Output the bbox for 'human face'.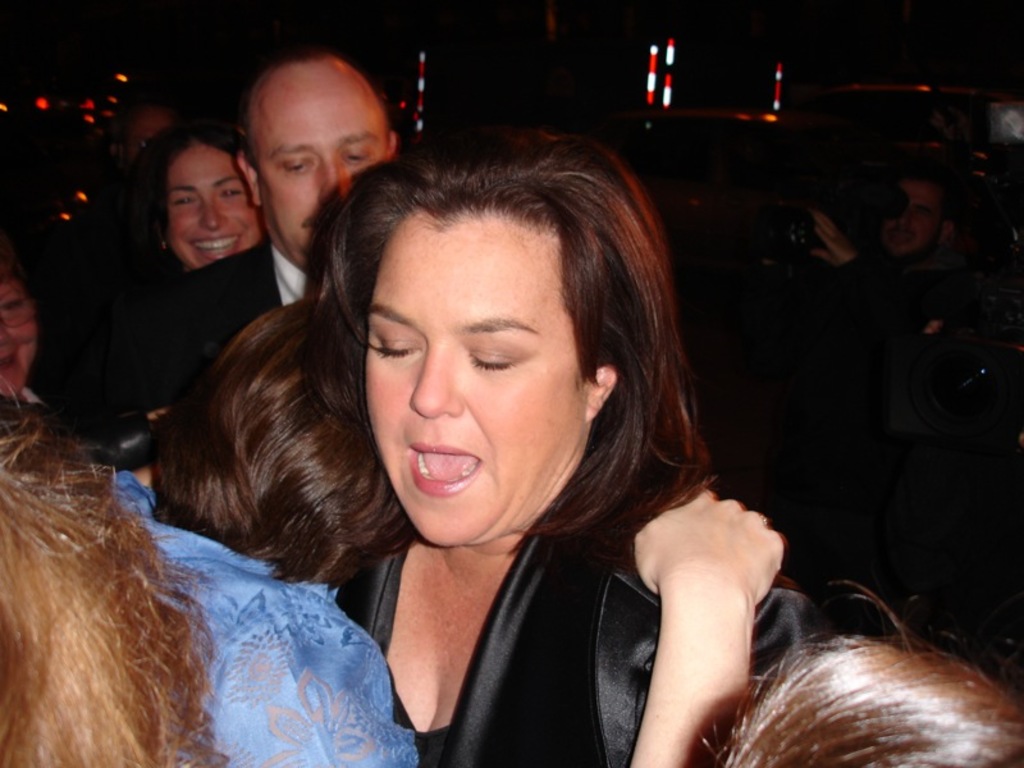
bbox=(174, 152, 255, 265).
